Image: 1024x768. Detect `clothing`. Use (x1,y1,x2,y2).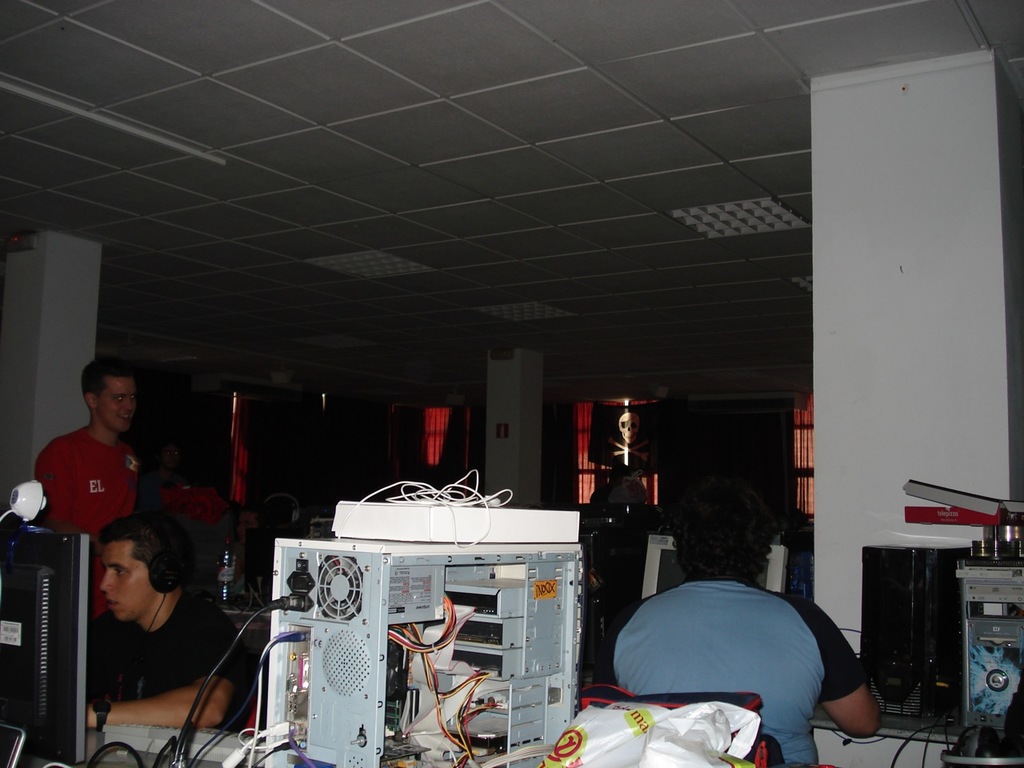
(593,563,861,738).
